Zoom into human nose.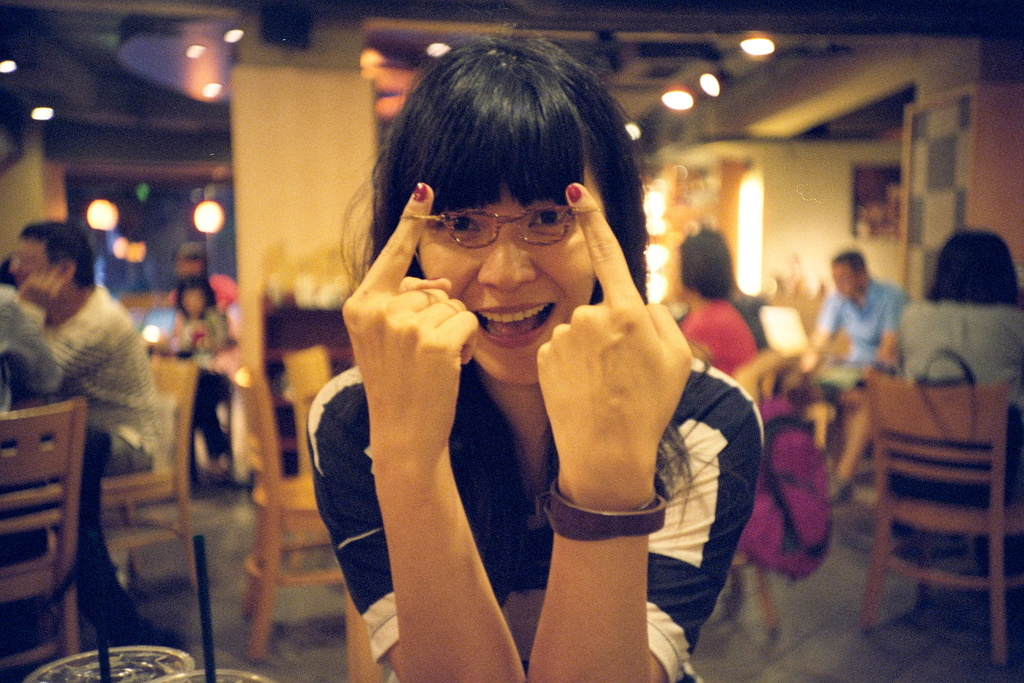
Zoom target: x1=474 y1=223 x2=534 y2=294.
